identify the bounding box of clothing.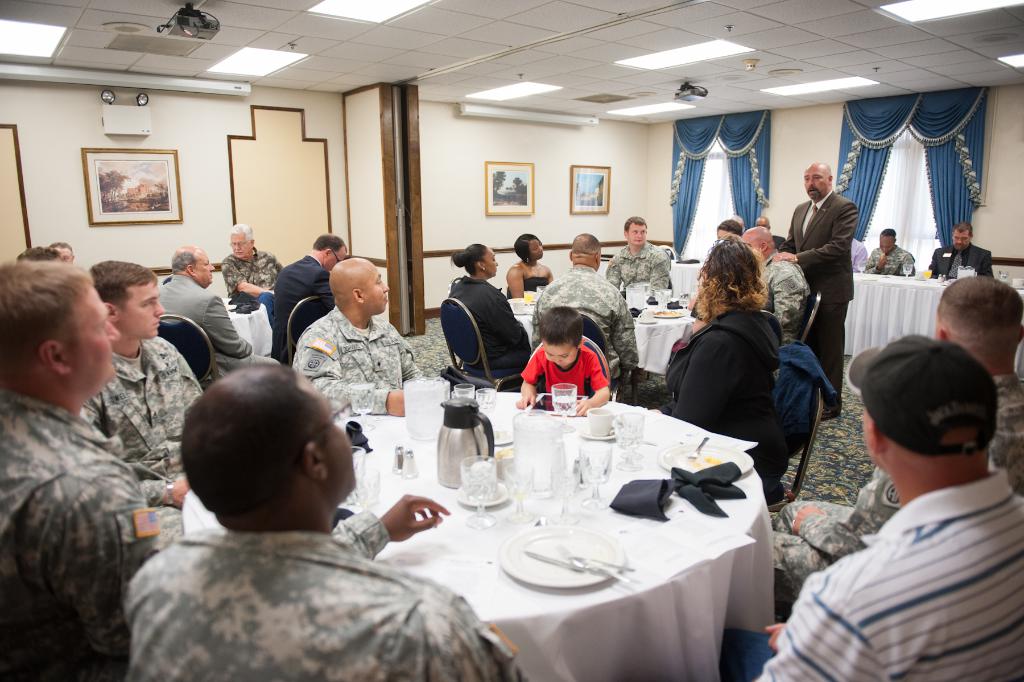
x1=932, y1=239, x2=985, y2=279.
